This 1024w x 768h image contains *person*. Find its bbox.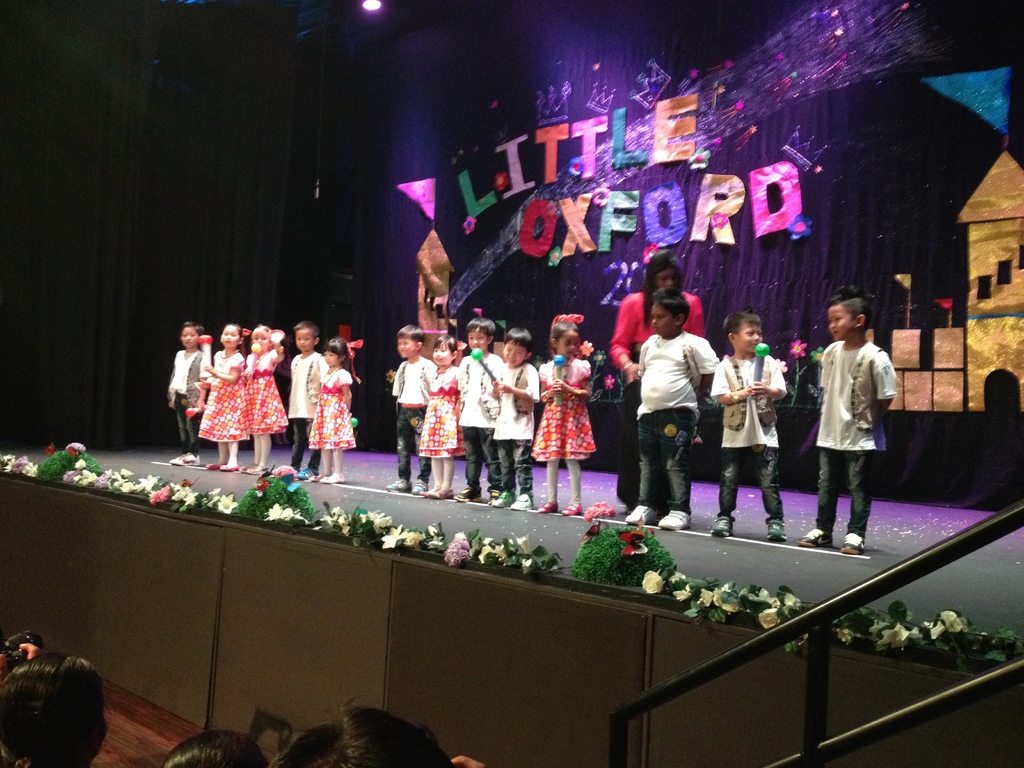
(left=0, top=627, right=40, bottom=676).
